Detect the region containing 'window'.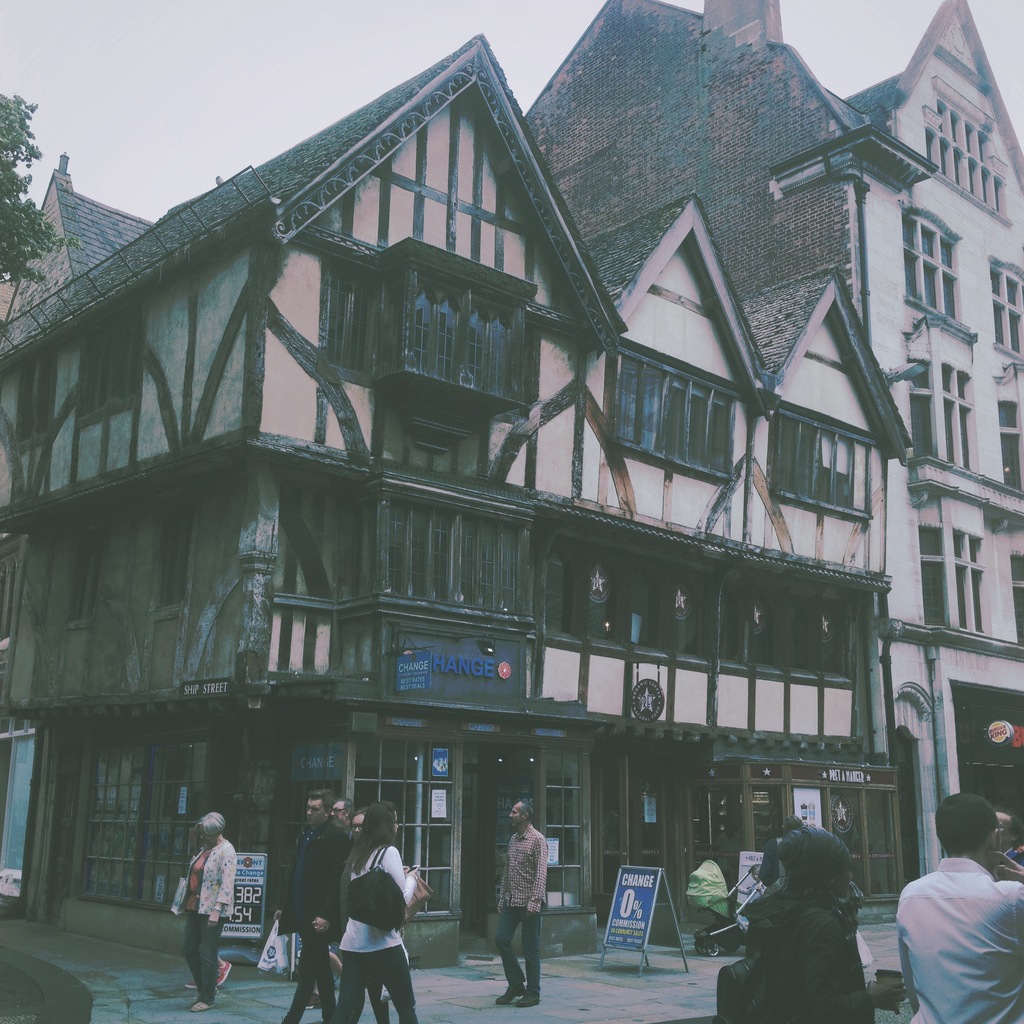
box=[79, 289, 144, 417].
